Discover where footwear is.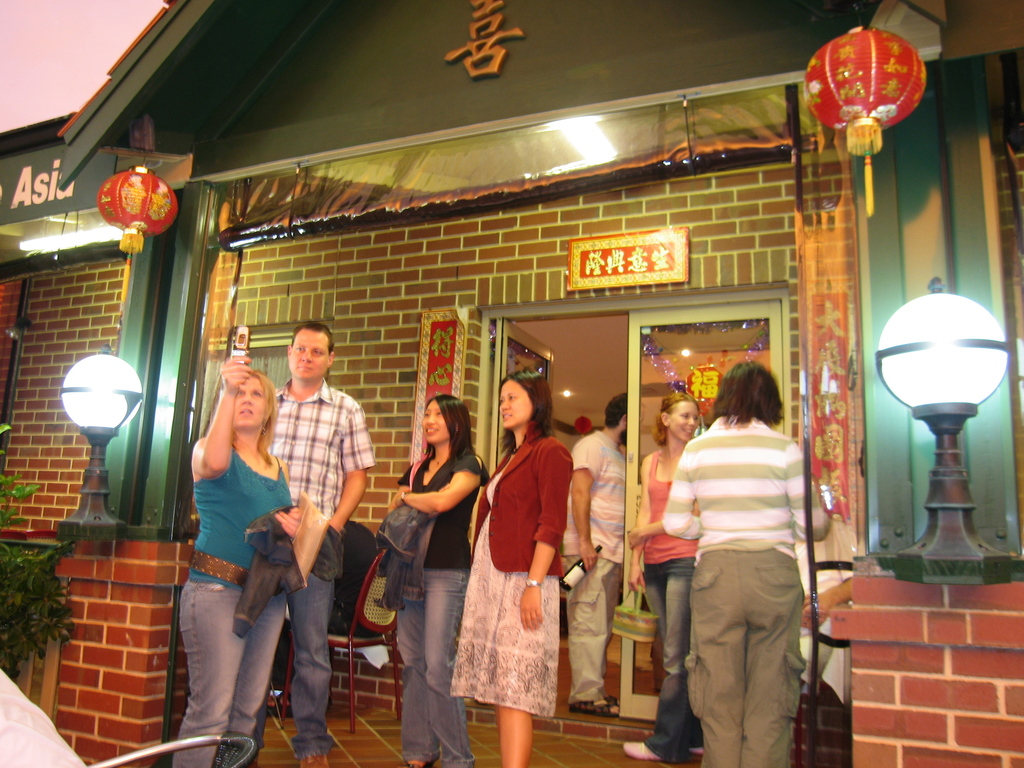
Discovered at <region>296, 753, 333, 767</region>.
